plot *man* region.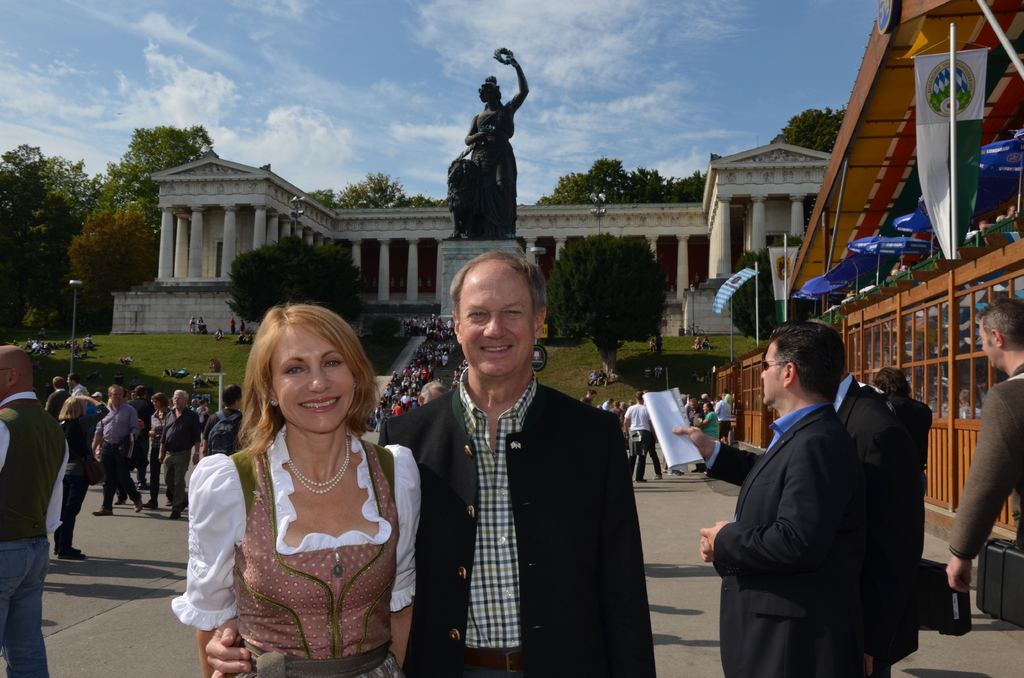
Plotted at <box>697,320,869,677</box>.
